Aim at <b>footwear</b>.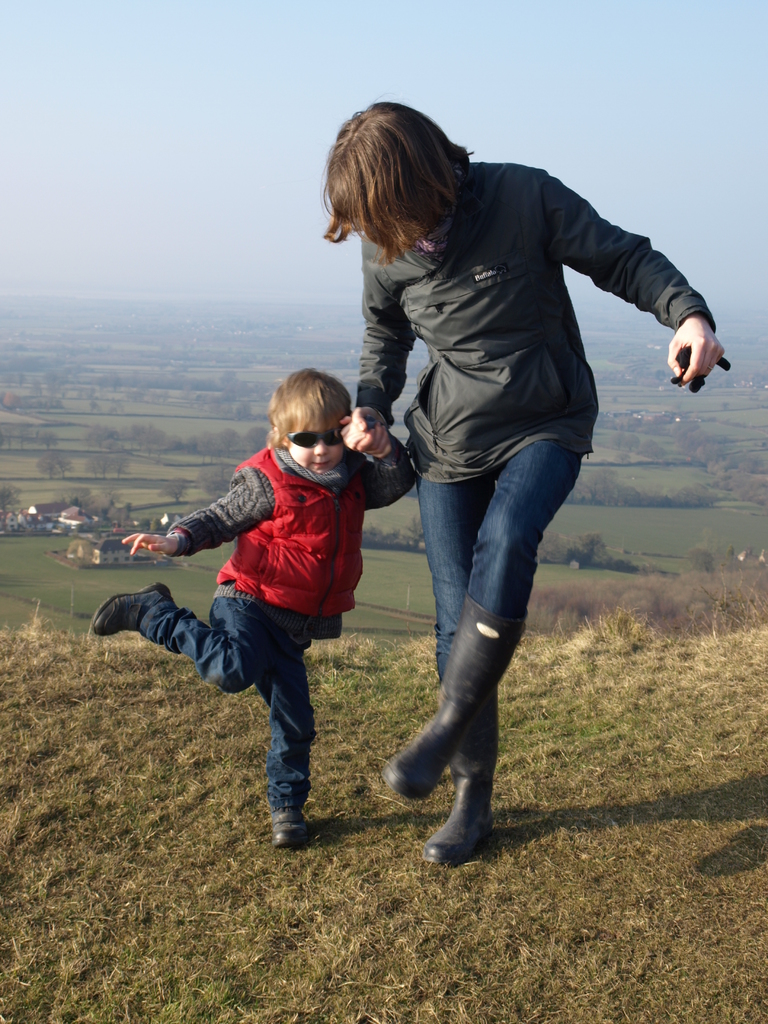
Aimed at box=[269, 810, 319, 853].
